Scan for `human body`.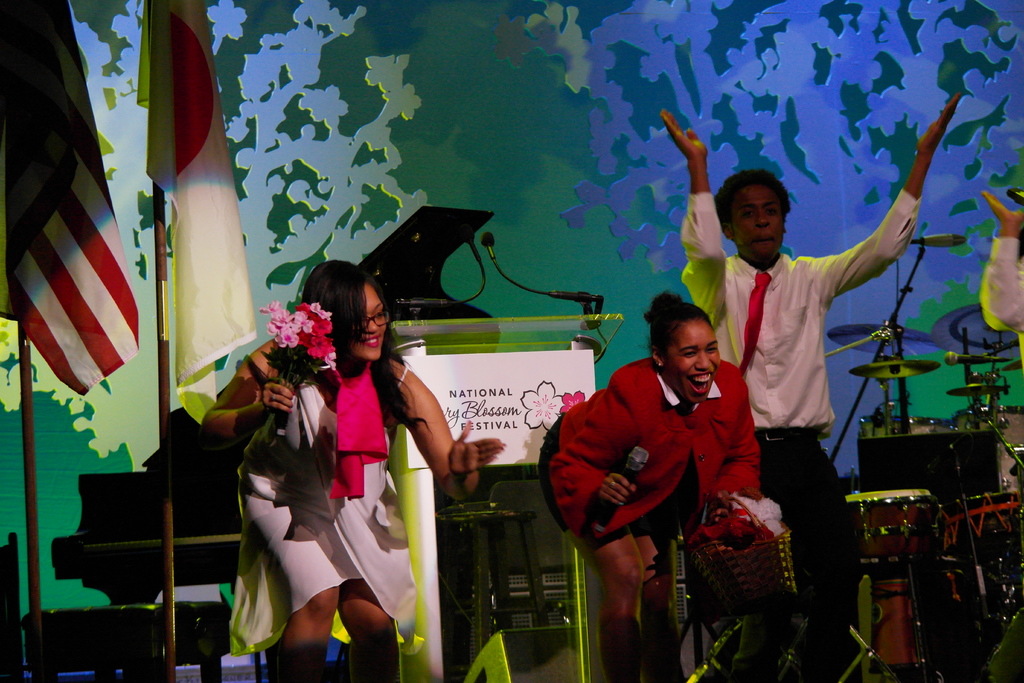
Scan result: select_region(202, 256, 505, 682).
